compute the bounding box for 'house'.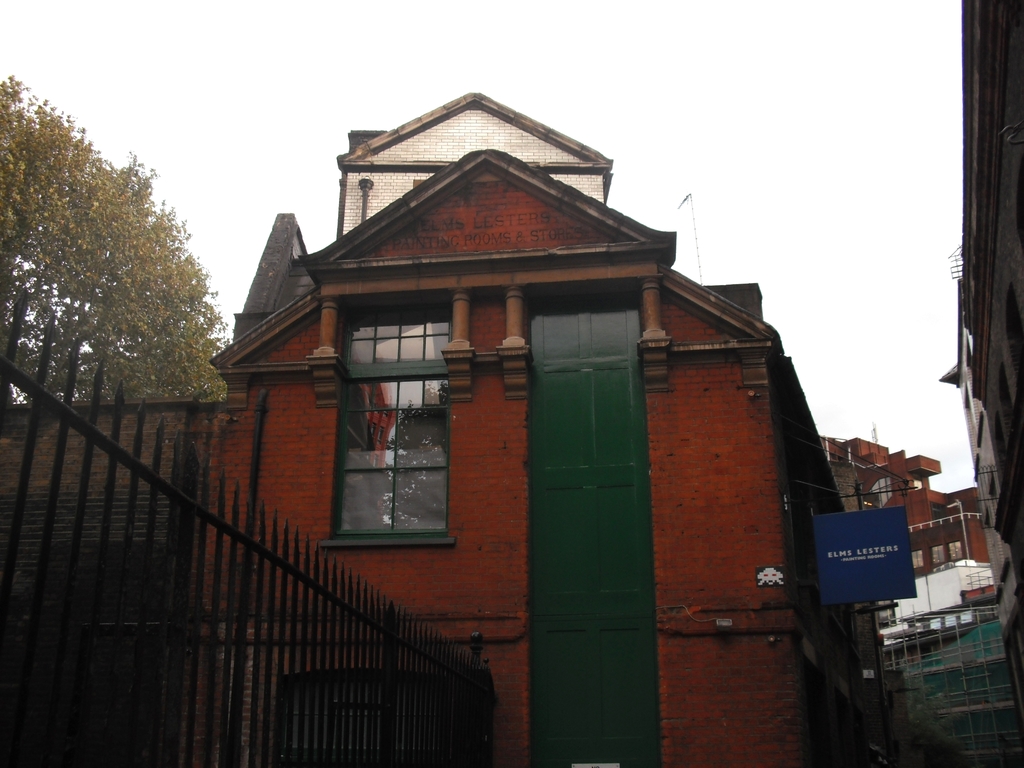
x1=815 y1=435 x2=988 y2=633.
